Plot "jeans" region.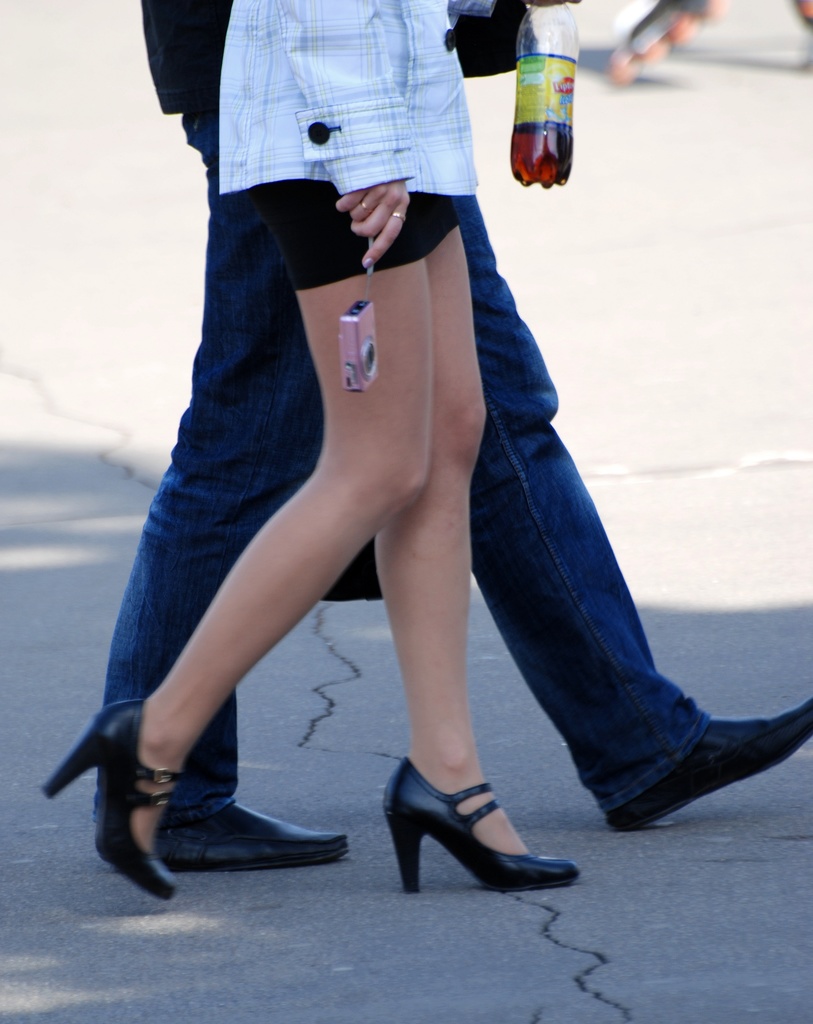
Plotted at {"x1": 92, "y1": 87, "x2": 732, "y2": 847}.
